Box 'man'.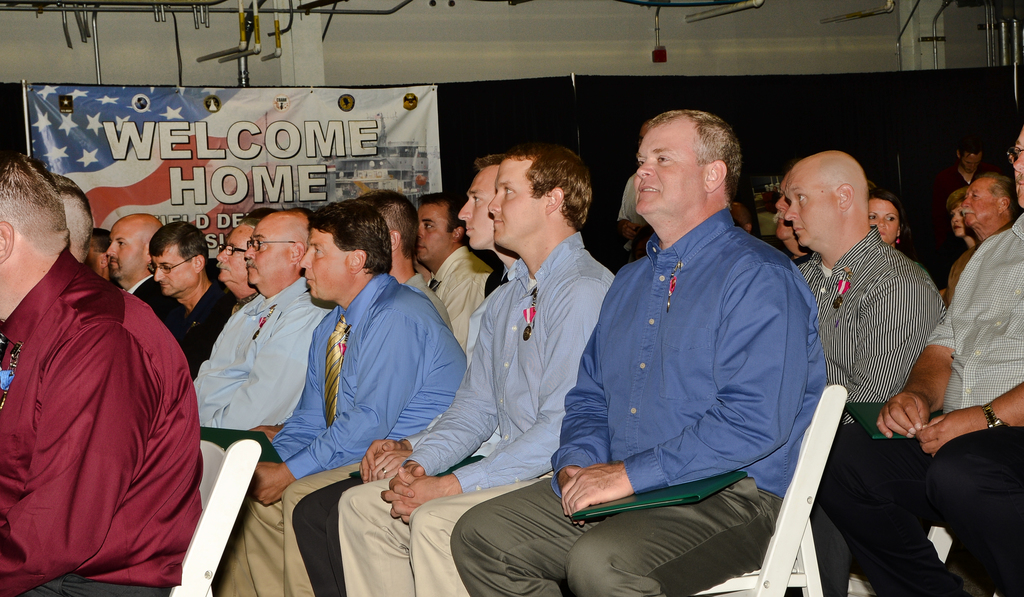
447:111:826:596.
